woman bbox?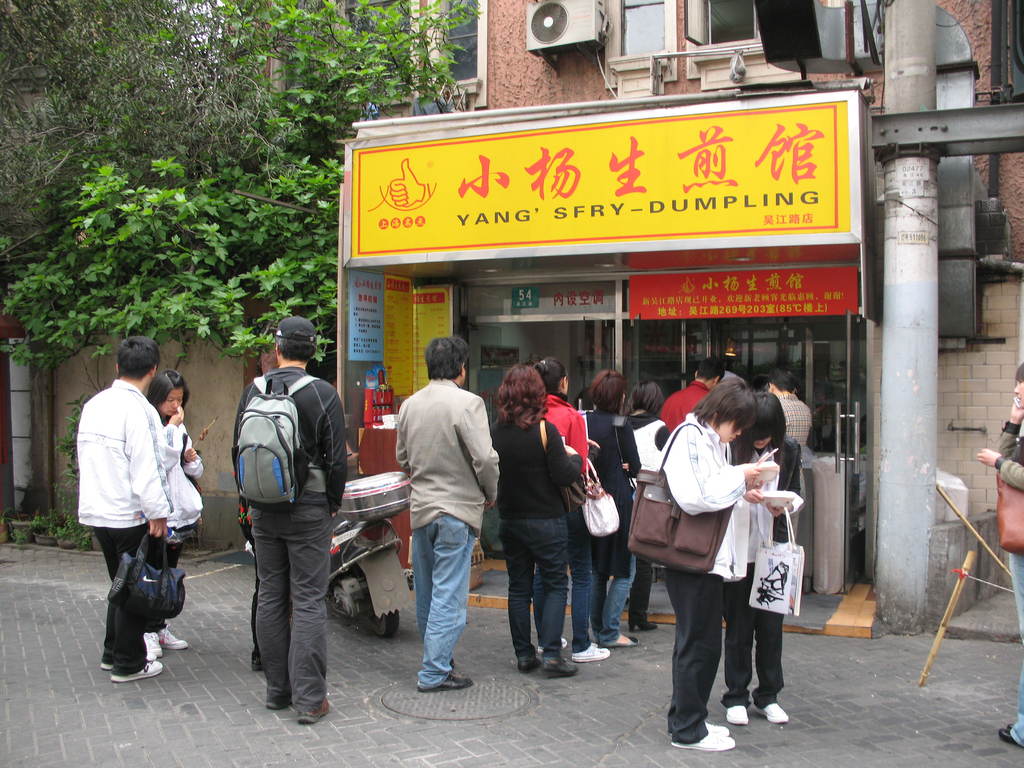
(x1=622, y1=371, x2=670, y2=637)
